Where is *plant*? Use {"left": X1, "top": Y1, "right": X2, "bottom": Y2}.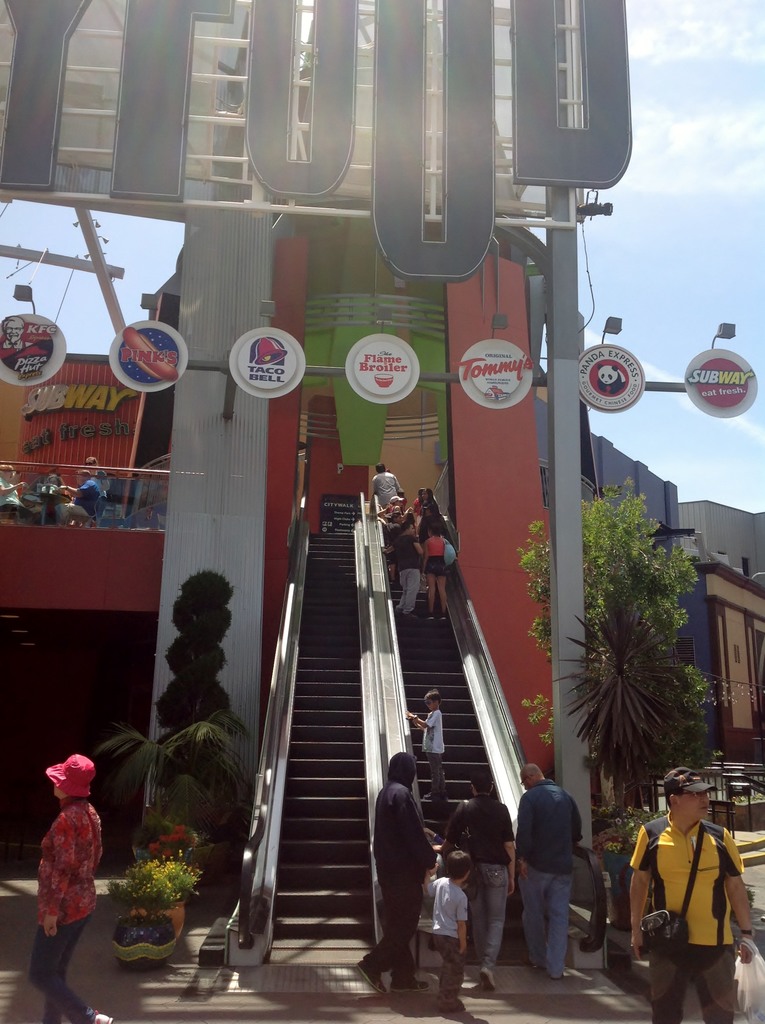
{"left": 154, "top": 554, "right": 248, "bottom": 751}.
